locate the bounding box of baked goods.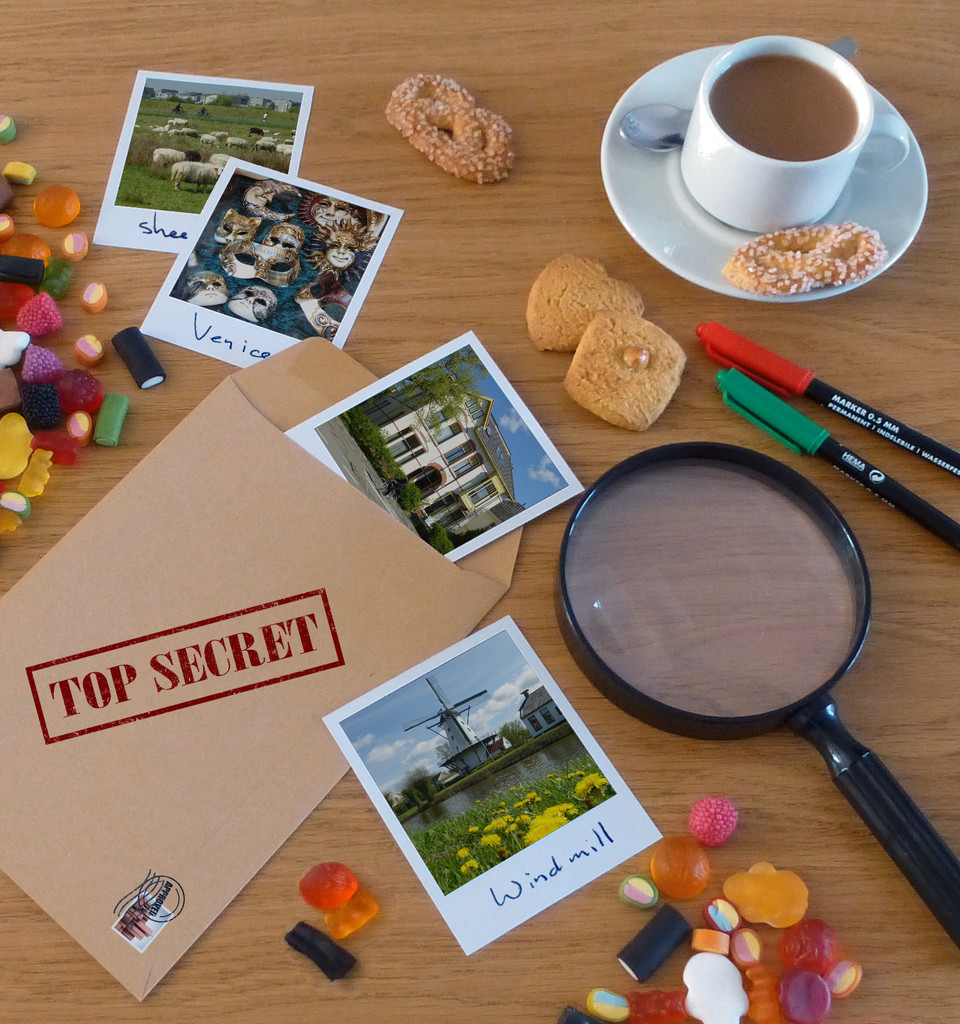
Bounding box: BBox(525, 251, 644, 350).
